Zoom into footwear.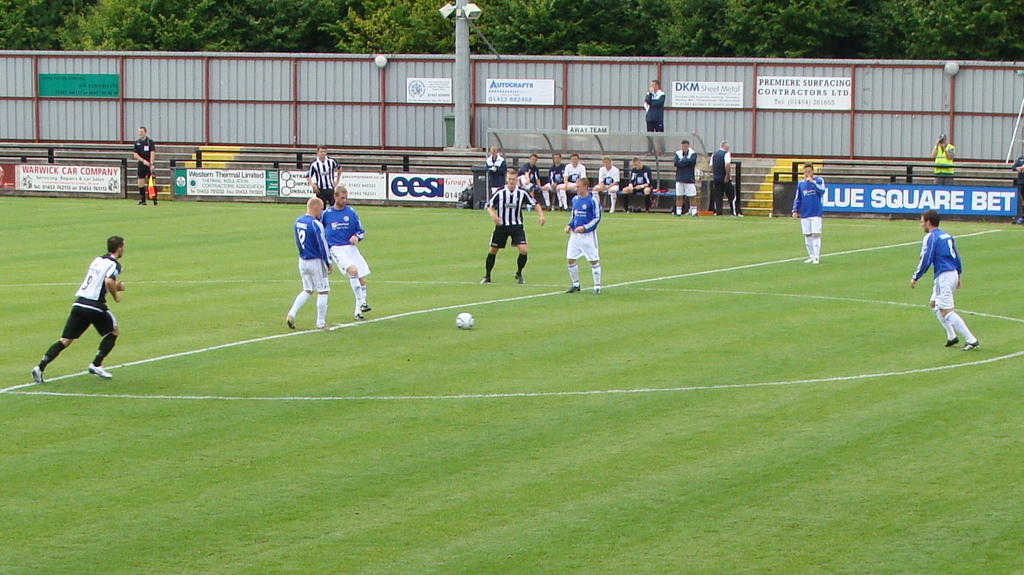
Zoom target: detection(941, 337, 957, 348).
